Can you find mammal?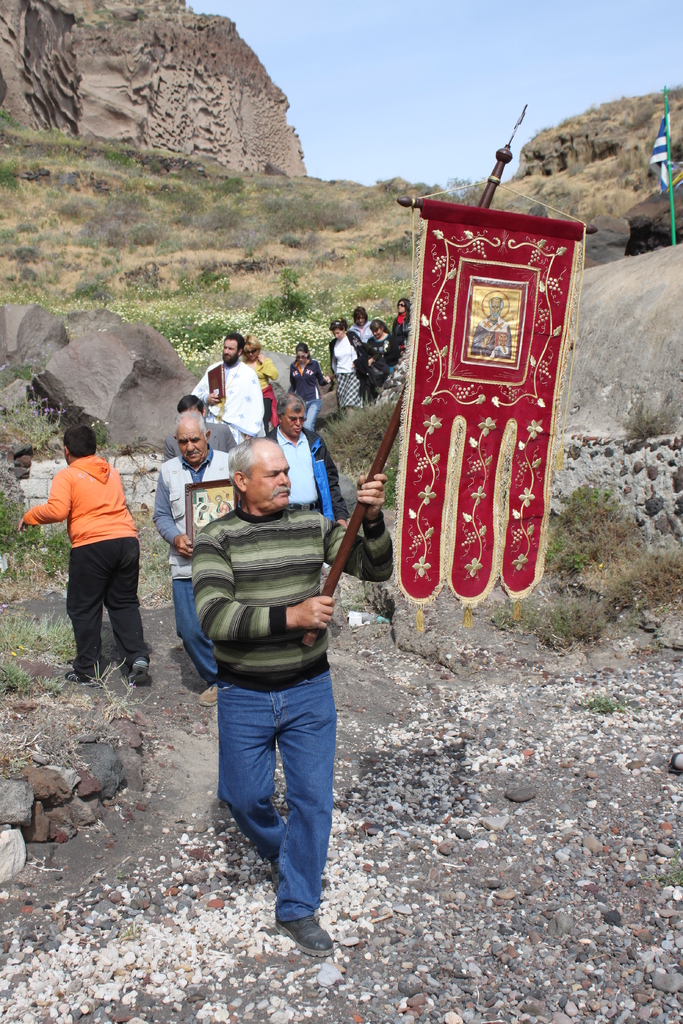
Yes, bounding box: {"x1": 256, "y1": 404, "x2": 349, "y2": 529}.
